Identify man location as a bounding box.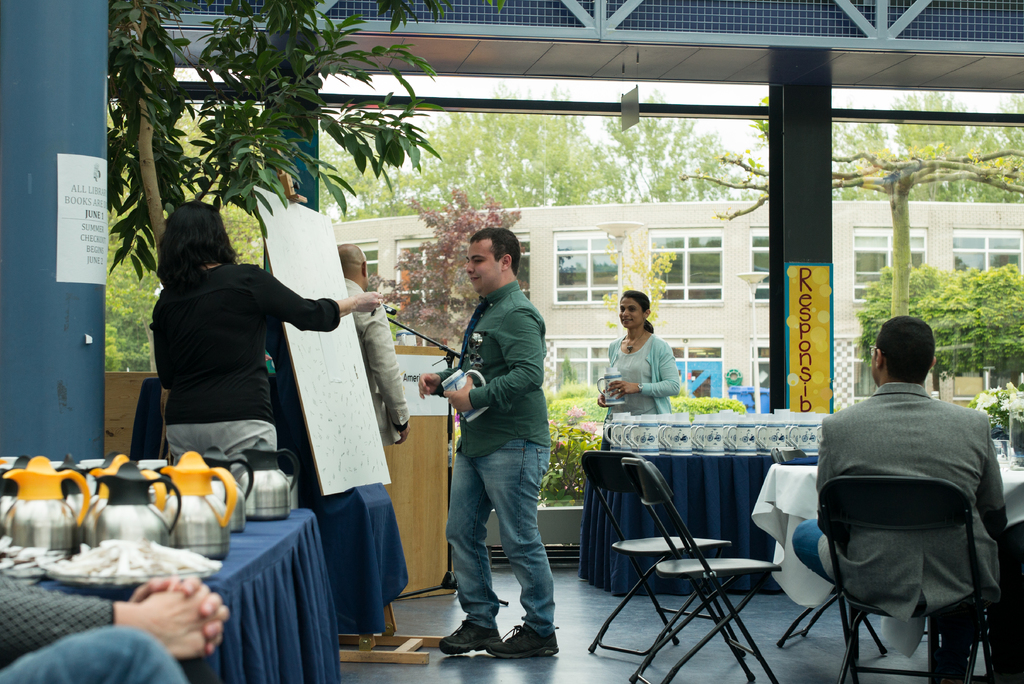
region(0, 580, 227, 683).
